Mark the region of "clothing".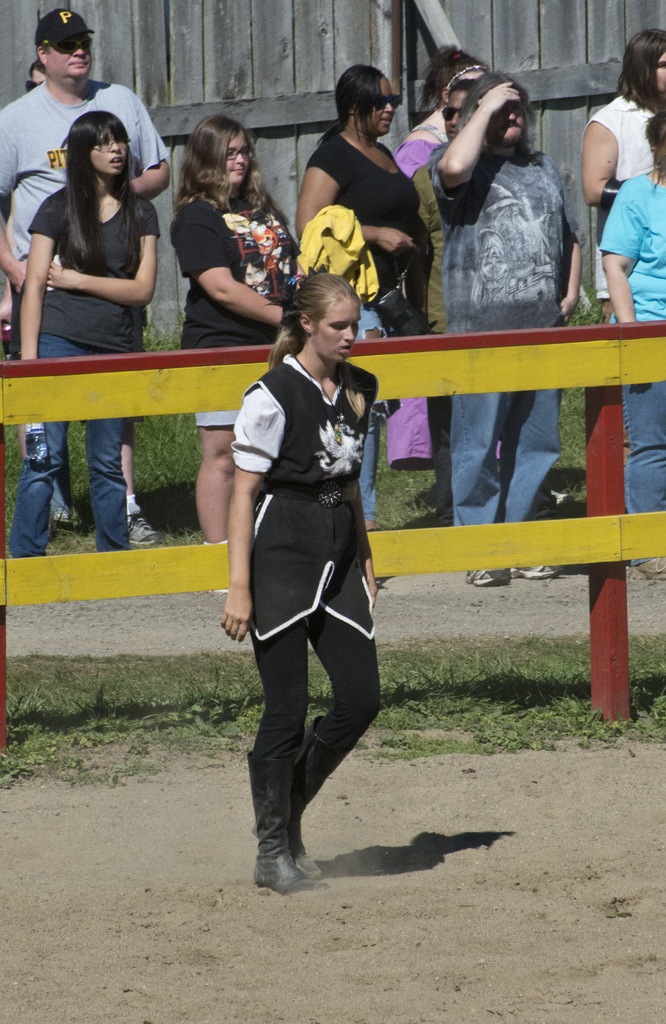
Region: {"left": 590, "top": 87, "right": 660, "bottom": 176}.
